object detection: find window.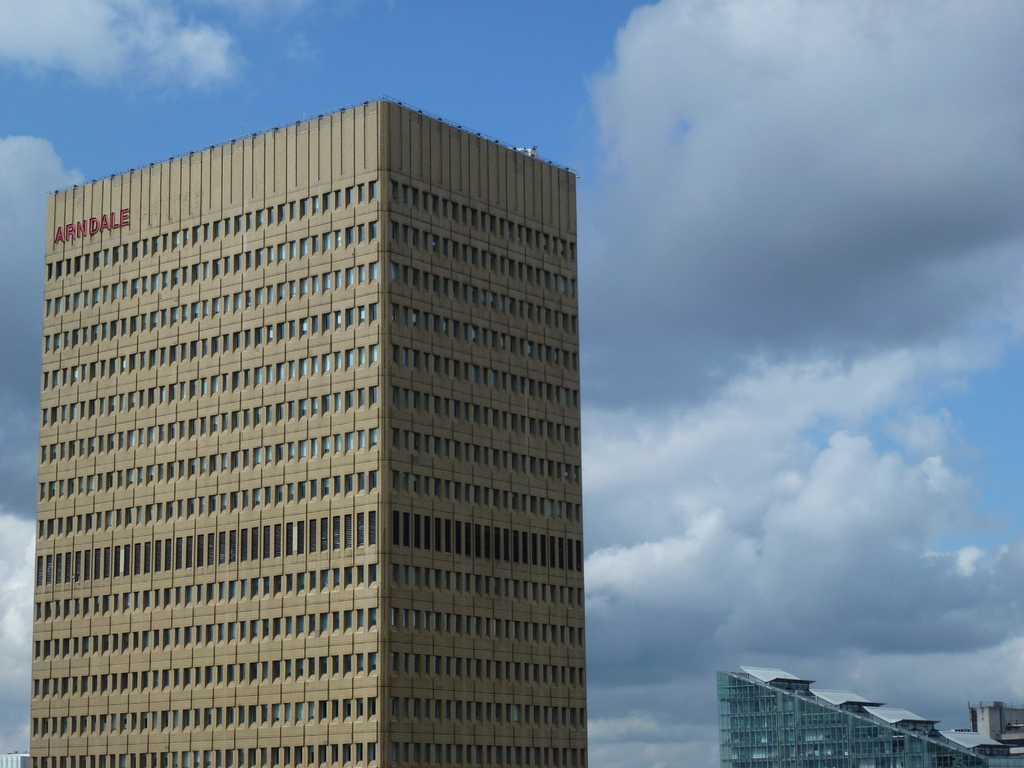
locate(369, 300, 381, 319).
